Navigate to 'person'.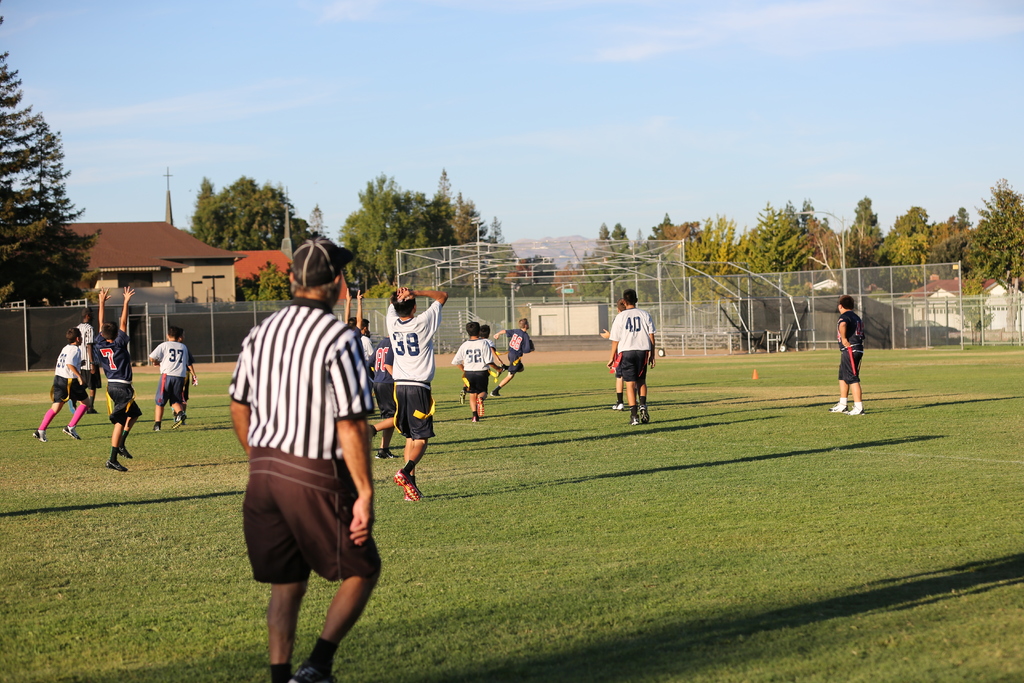
Navigation target: (90,288,147,472).
